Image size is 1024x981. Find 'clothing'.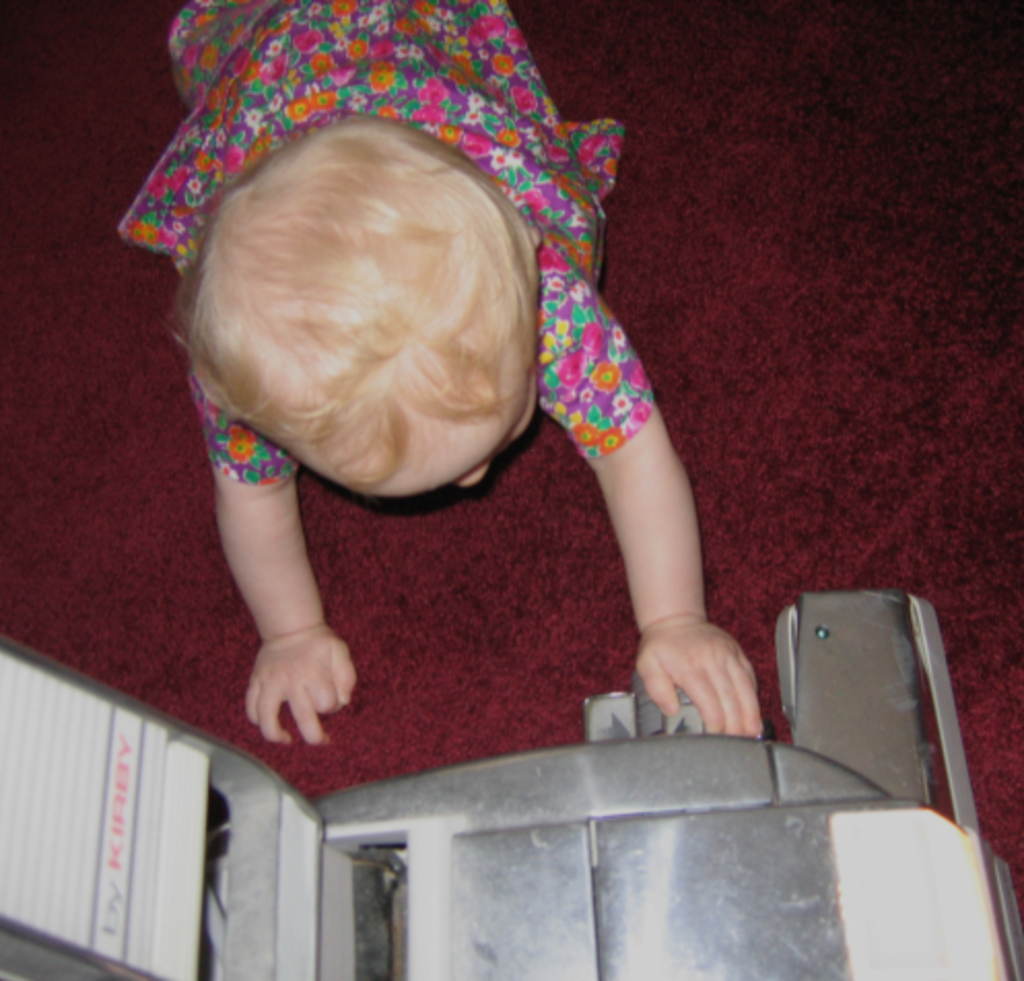
BBox(120, 0, 674, 499).
